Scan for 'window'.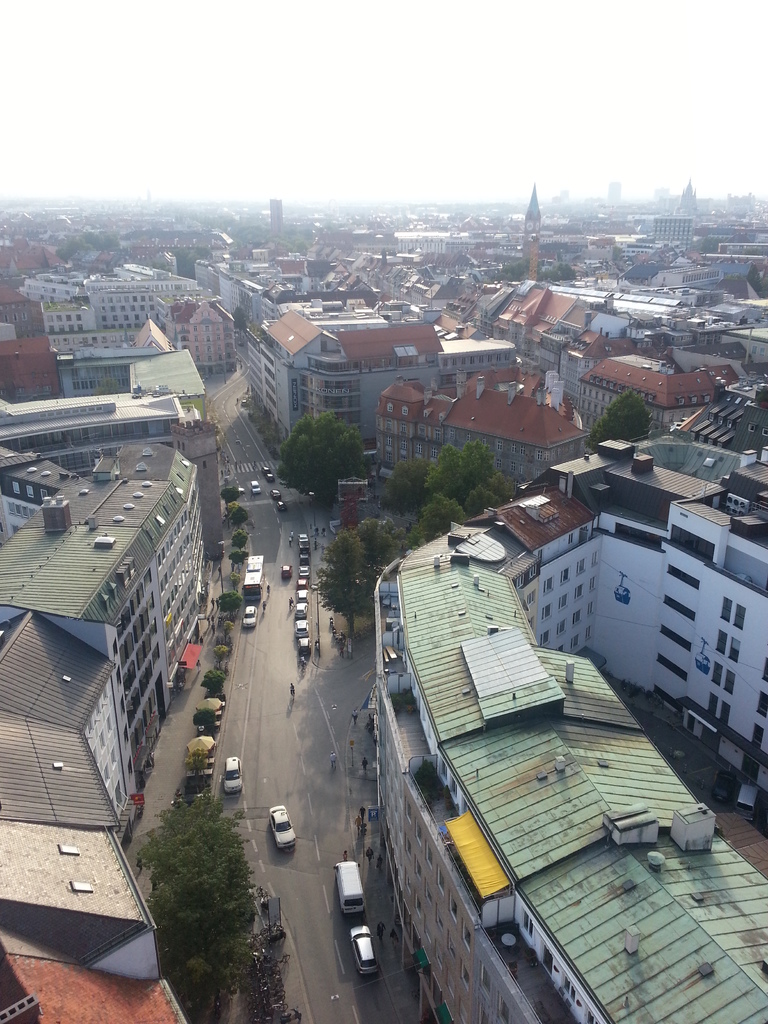
Scan result: Rect(180, 600, 187, 612).
